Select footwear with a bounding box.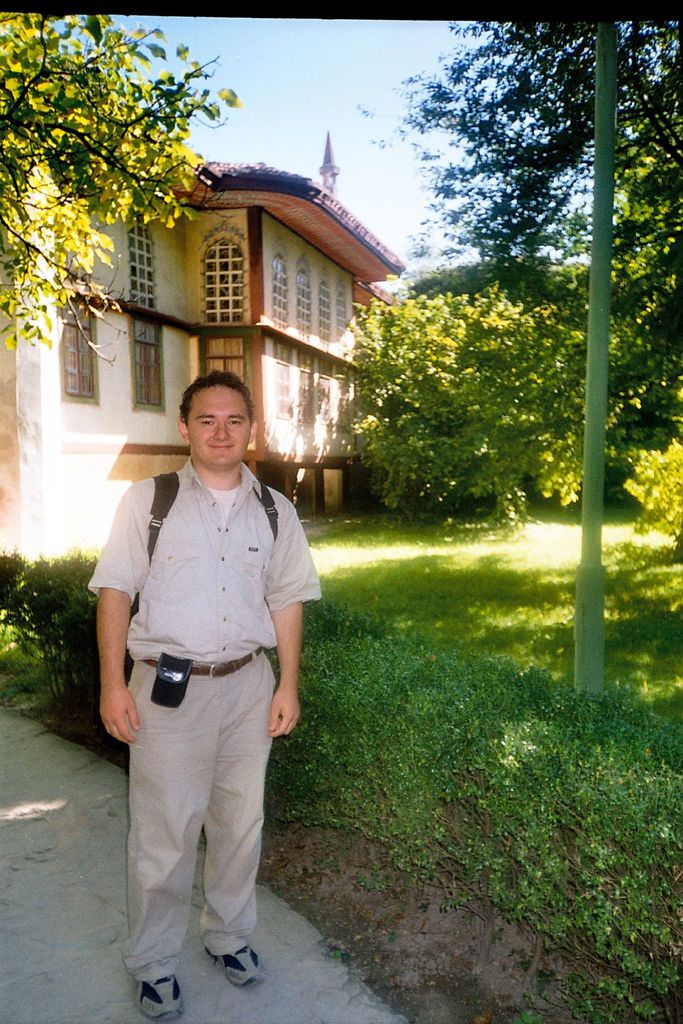
<box>129,965,189,1023</box>.
